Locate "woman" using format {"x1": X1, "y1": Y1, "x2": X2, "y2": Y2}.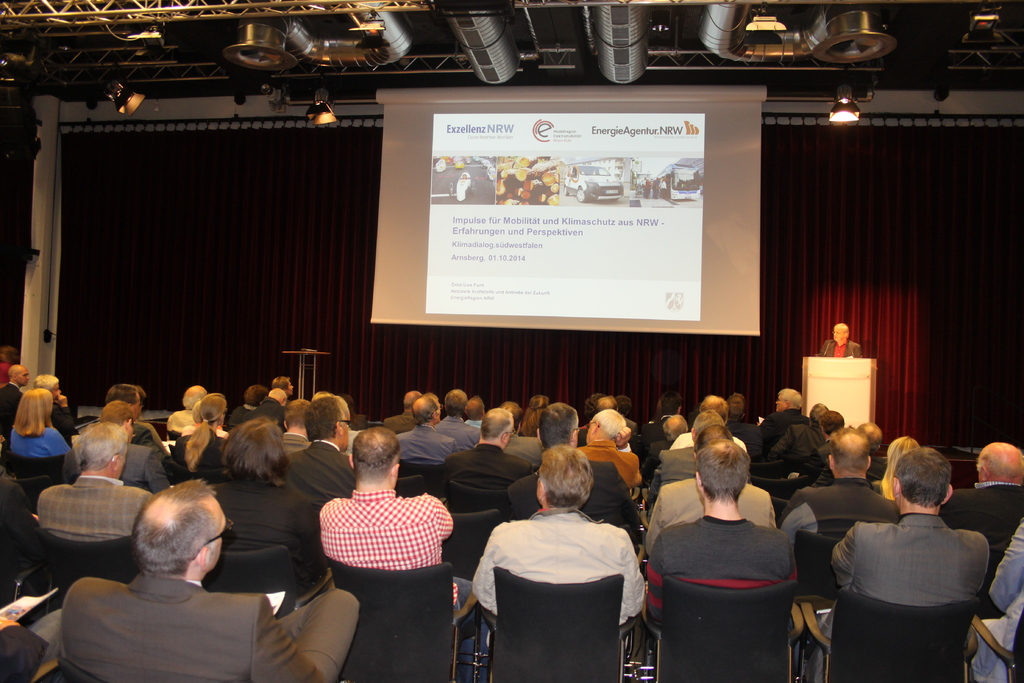
{"x1": 516, "y1": 394, "x2": 550, "y2": 438}.
